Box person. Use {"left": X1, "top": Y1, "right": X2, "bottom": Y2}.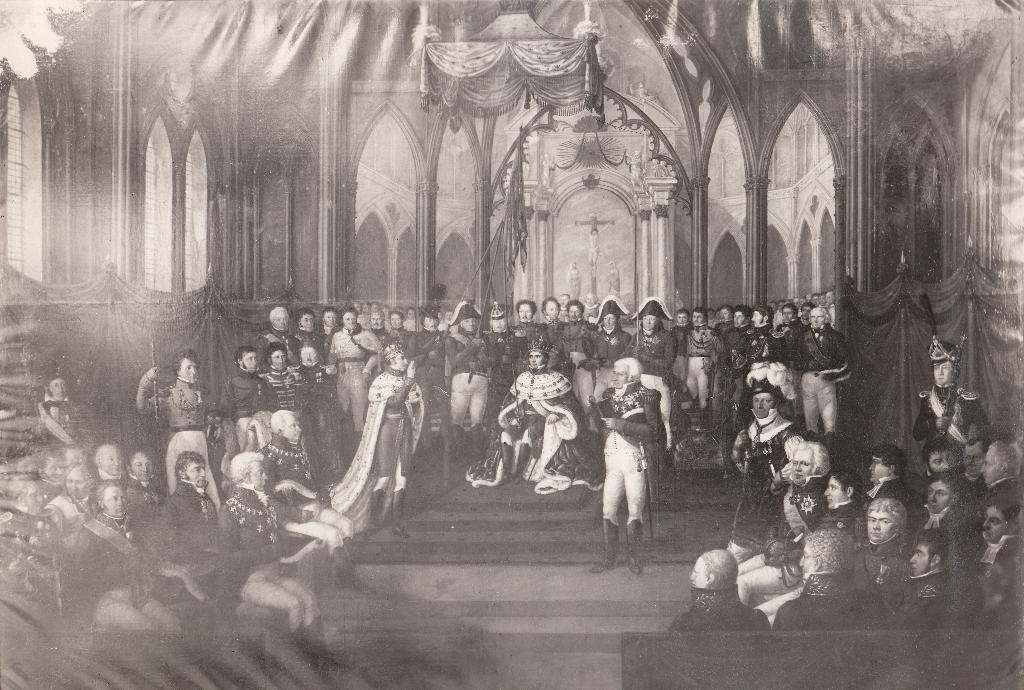
{"left": 627, "top": 289, "right": 683, "bottom": 441}.
